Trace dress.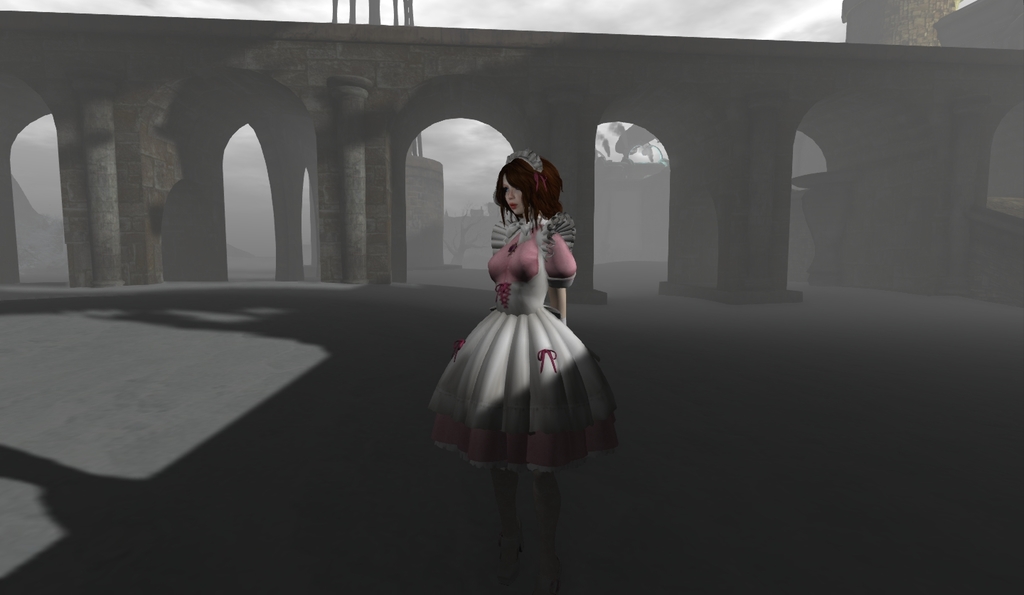
Traced to 423:214:615:472.
